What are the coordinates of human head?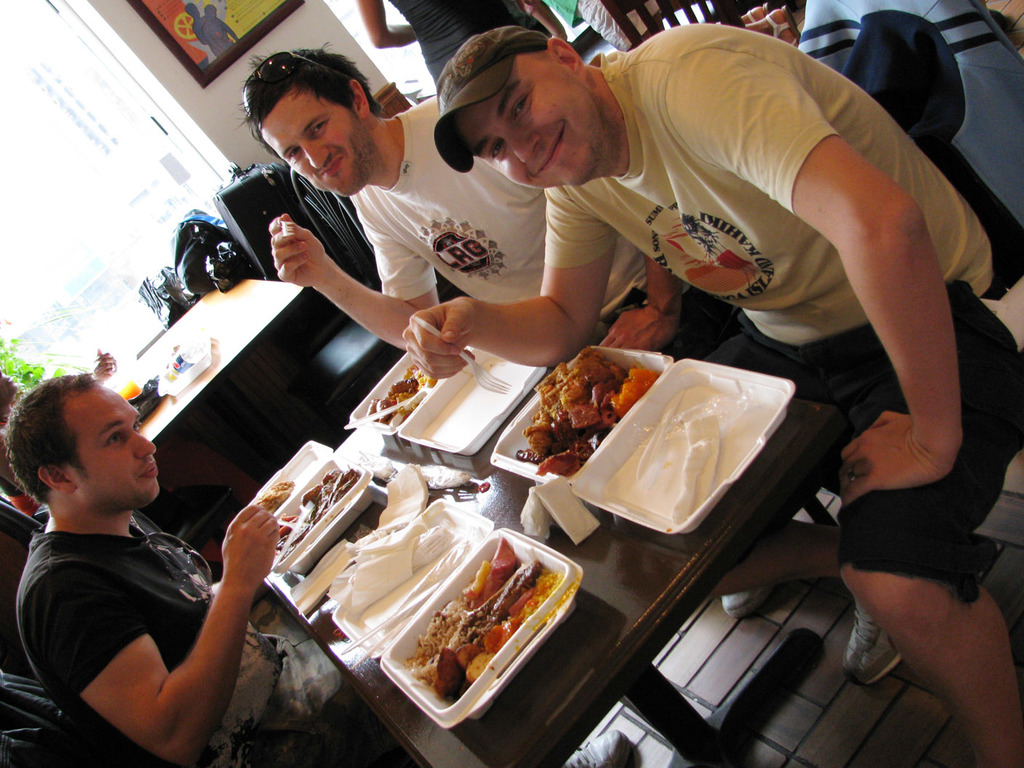
bbox=[1, 372, 162, 509].
